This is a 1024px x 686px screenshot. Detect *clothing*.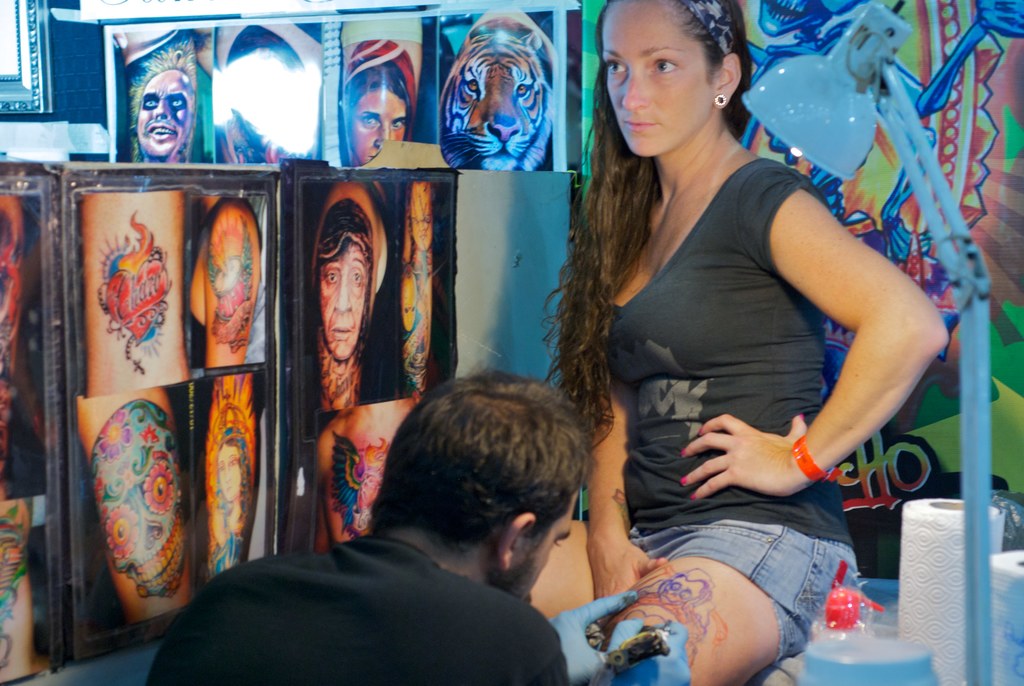
(x1=141, y1=524, x2=565, y2=685).
